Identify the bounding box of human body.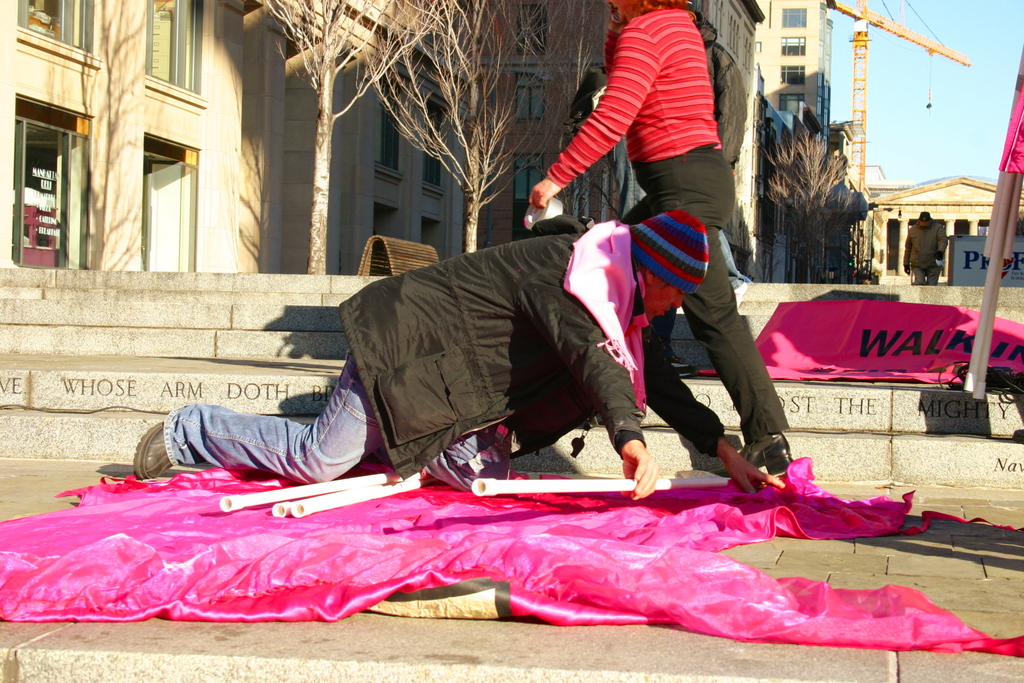
[134,210,784,500].
